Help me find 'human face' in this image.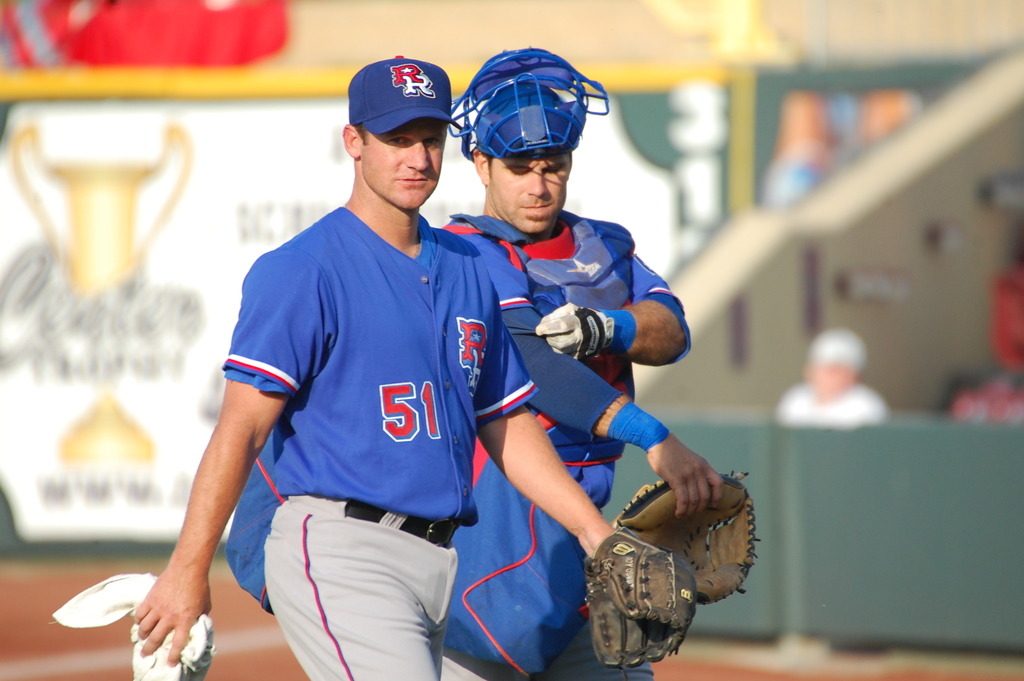
Found it: [left=492, top=154, right=572, bottom=230].
